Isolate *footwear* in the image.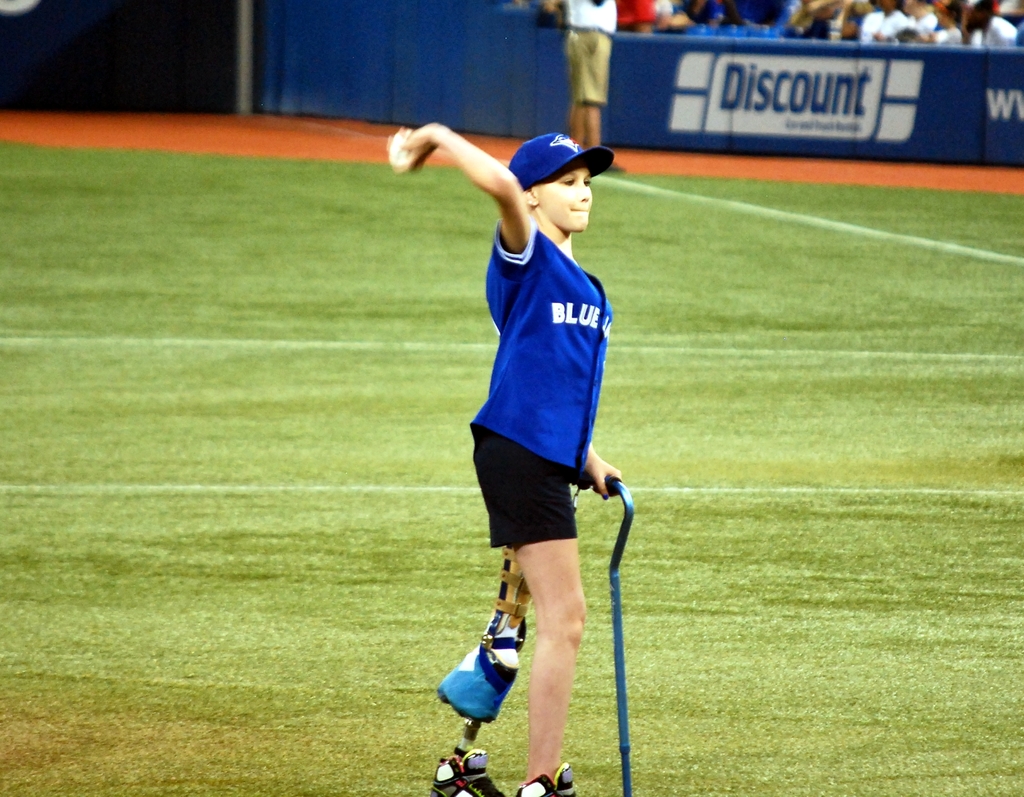
Isolated region: <box>506,767,582,796</box>.
